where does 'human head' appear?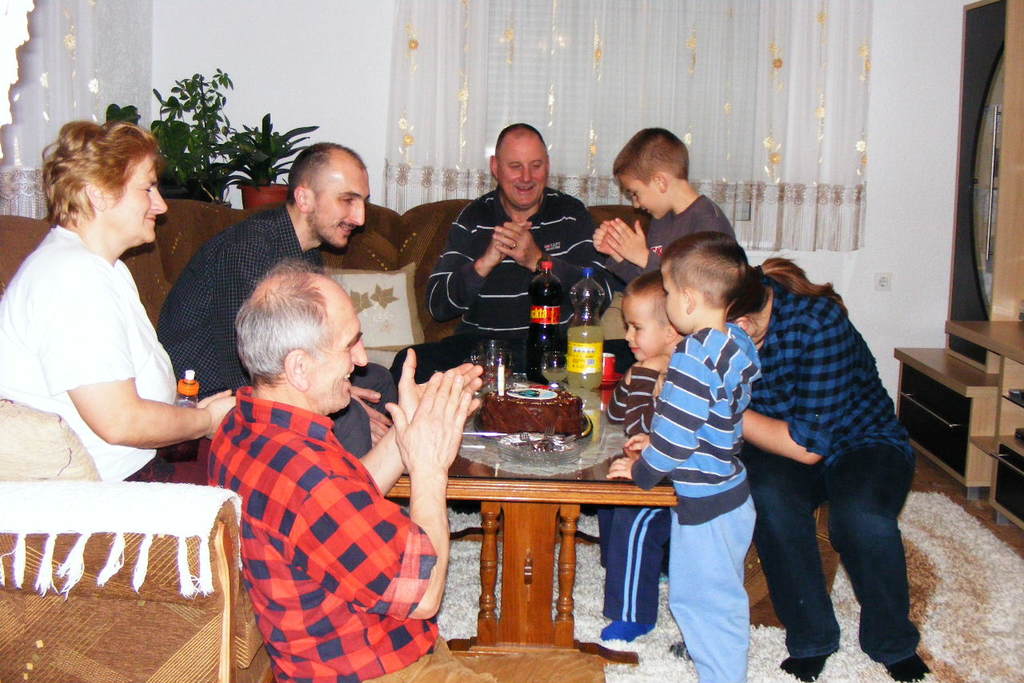
Appears at pyautogui.locateOnScreen(218, 263, 359, 413).
